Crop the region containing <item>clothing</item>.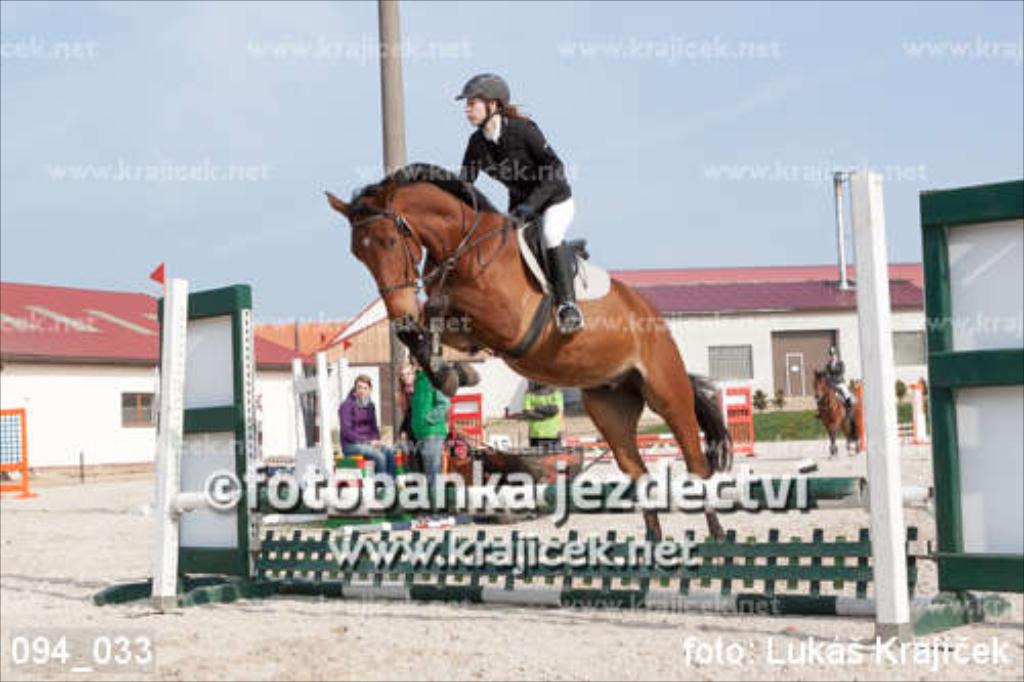
Crop region: crop(406, 356, 453, 471).
